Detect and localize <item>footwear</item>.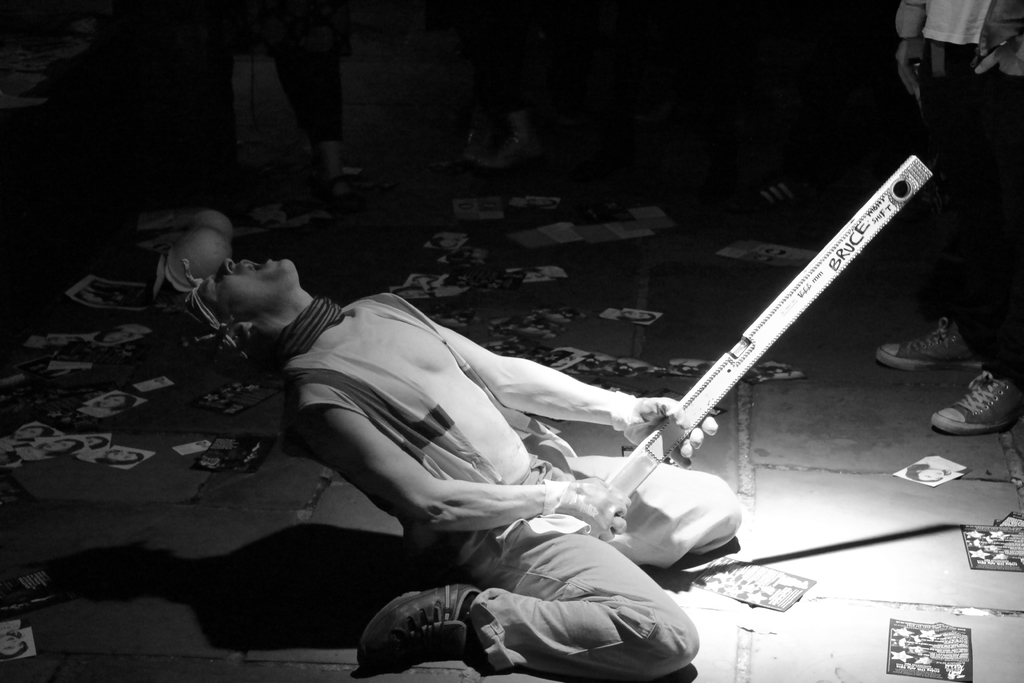
Localized at rect(927, 373, 1023, 434).
